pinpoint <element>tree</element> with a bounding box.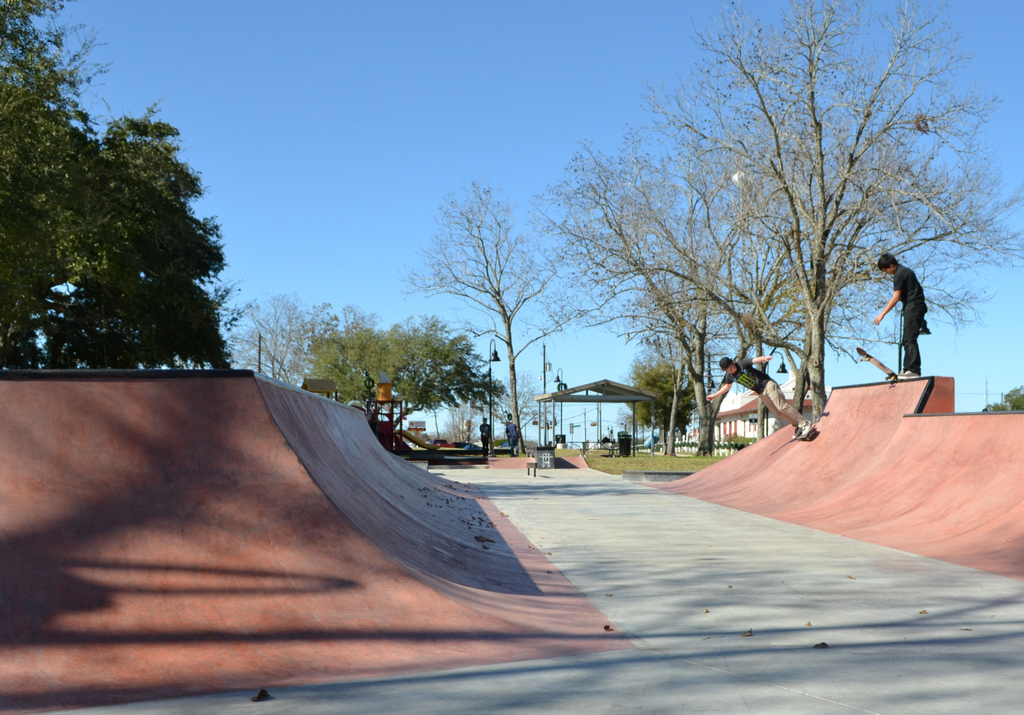
l=292, t=310, r=514, b=436.
